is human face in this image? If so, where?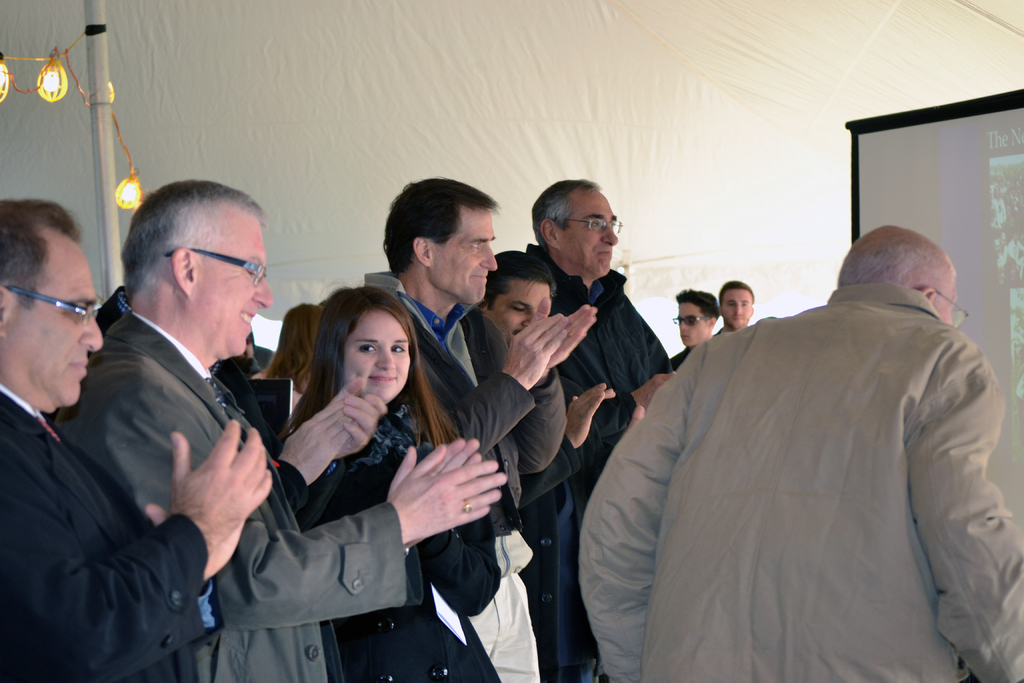
Yes, at bbox=(491, 274, 553, 347).
